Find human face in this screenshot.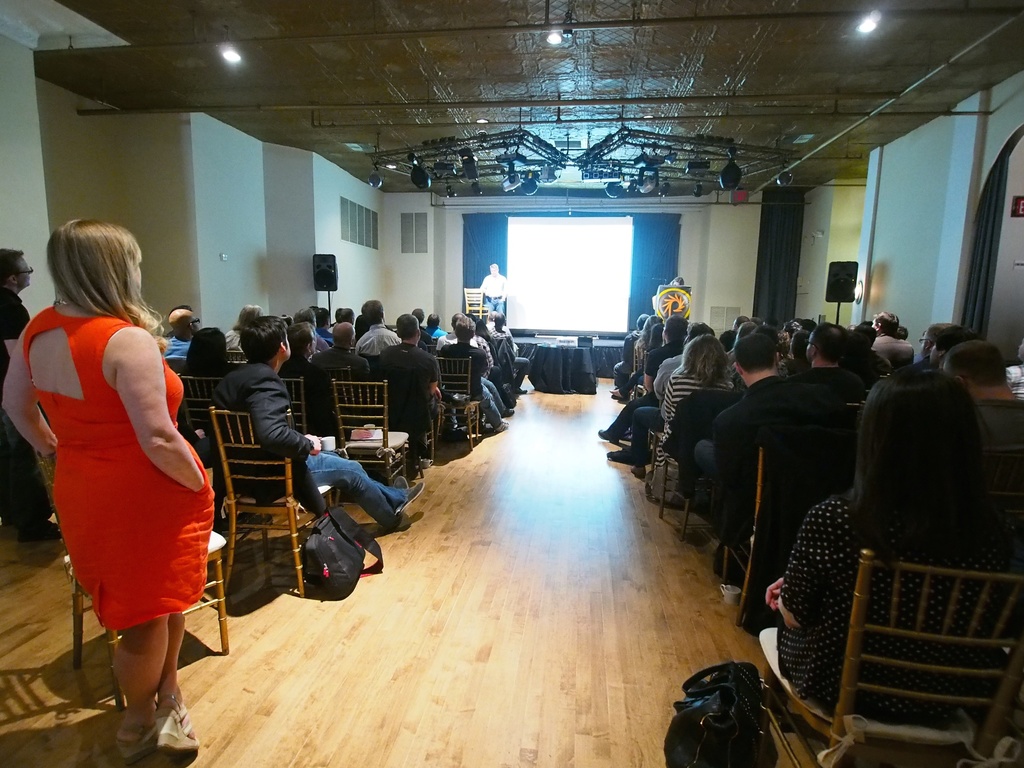
The bounding box for human face is 192,314,200,330.
